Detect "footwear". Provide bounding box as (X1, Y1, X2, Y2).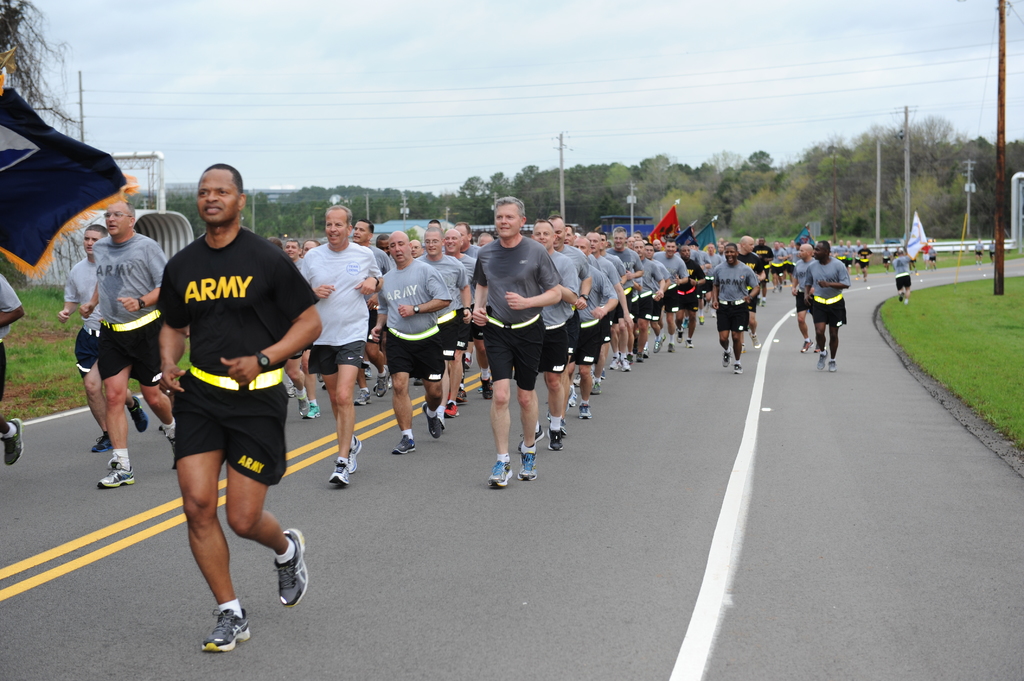
(392, 429, 420, 453).
